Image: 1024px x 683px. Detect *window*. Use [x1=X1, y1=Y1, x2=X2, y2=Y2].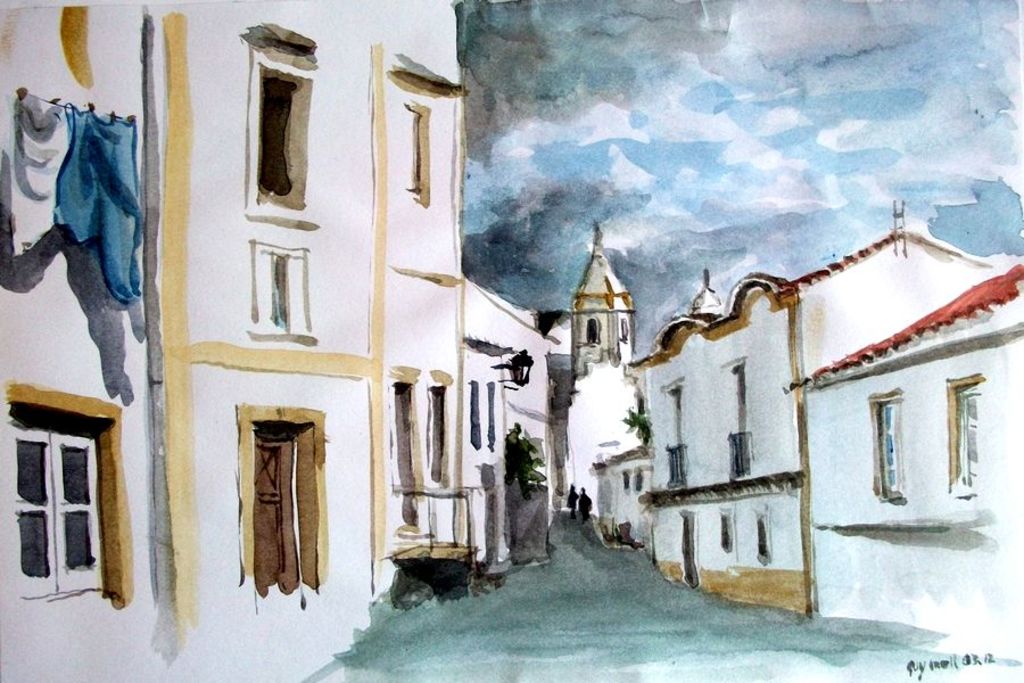
[x1=253, y1=64, x2=308, y2=204].
